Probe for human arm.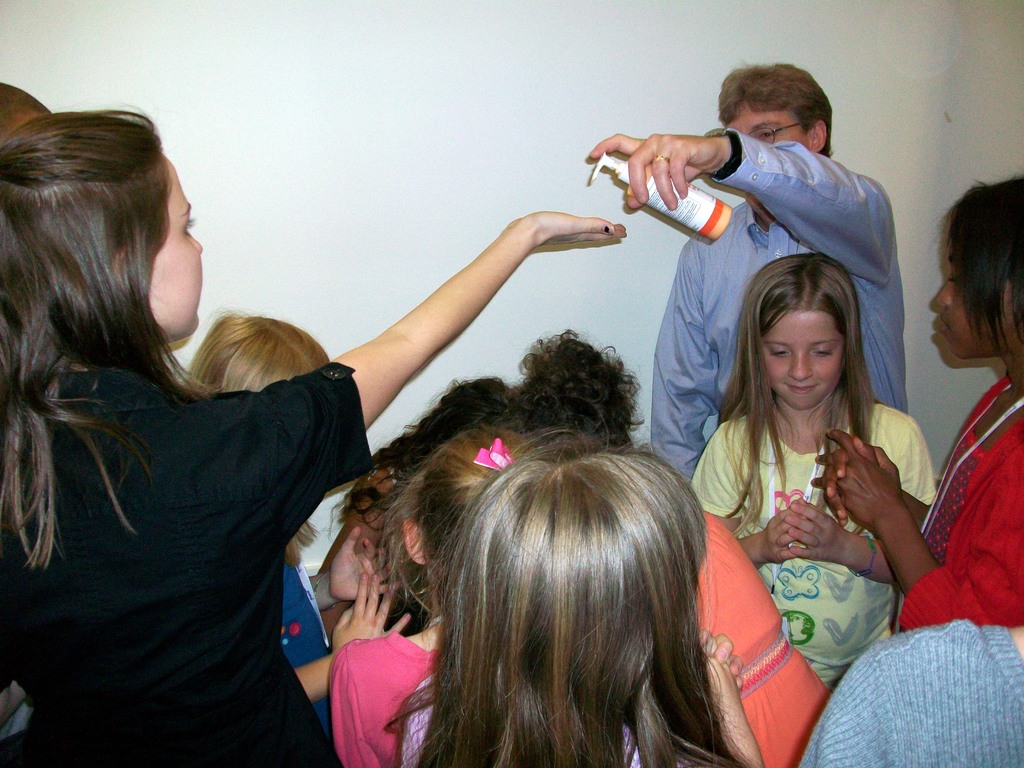
Probe result: 811 425 941 554.
